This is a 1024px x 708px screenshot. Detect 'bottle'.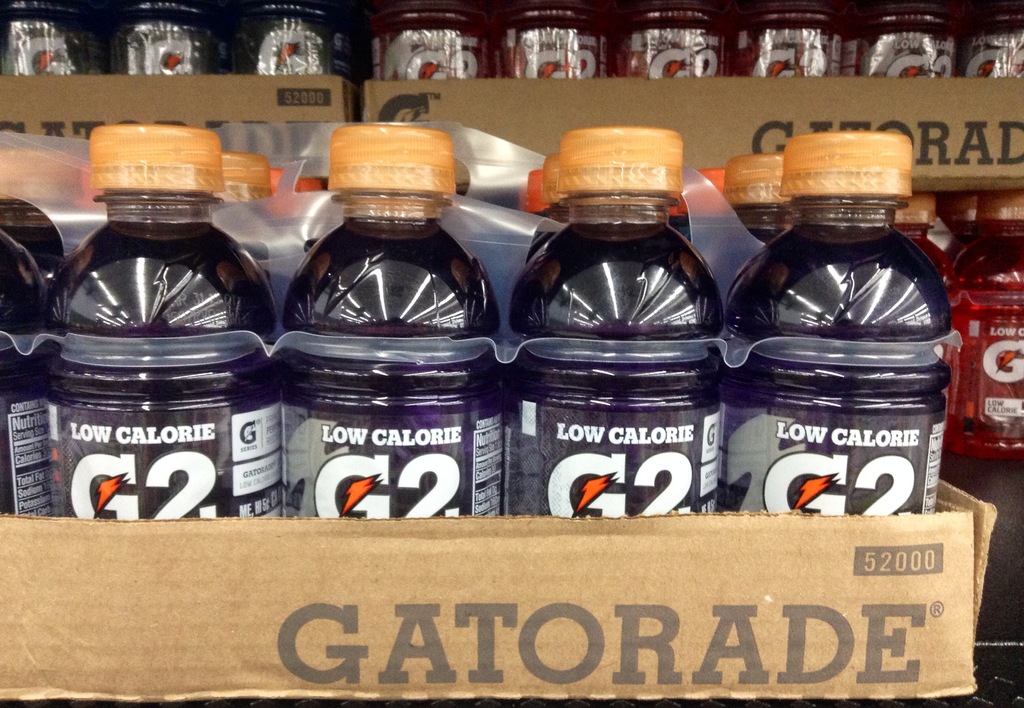
x1=954, y1=187, x2=1023, y2=455.
